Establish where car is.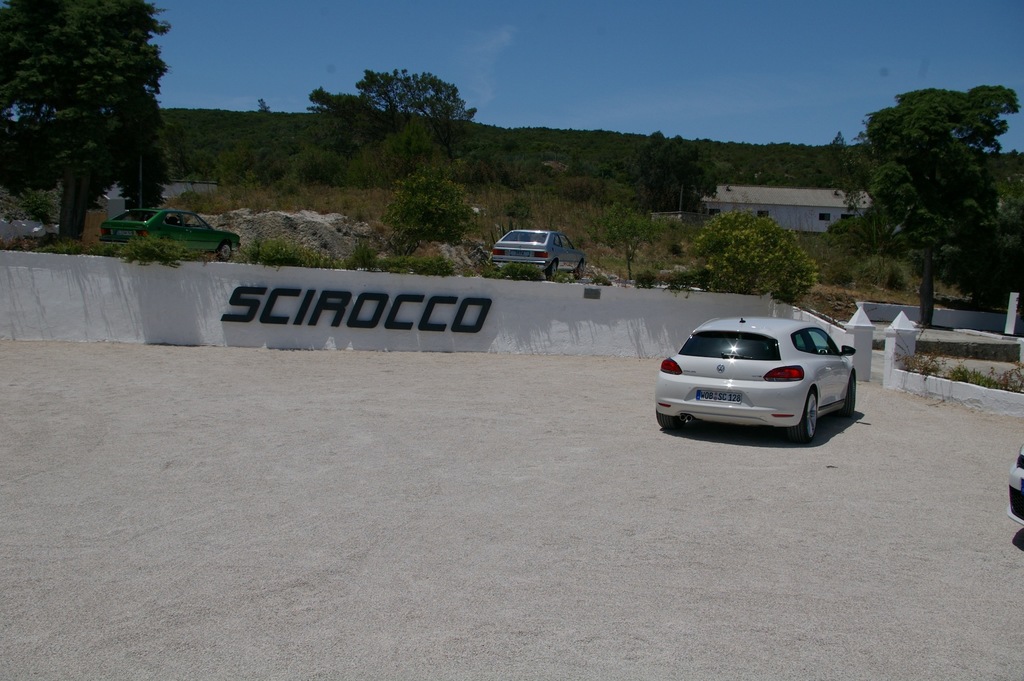
Established at crop(1007, 440, 1023, 524).
